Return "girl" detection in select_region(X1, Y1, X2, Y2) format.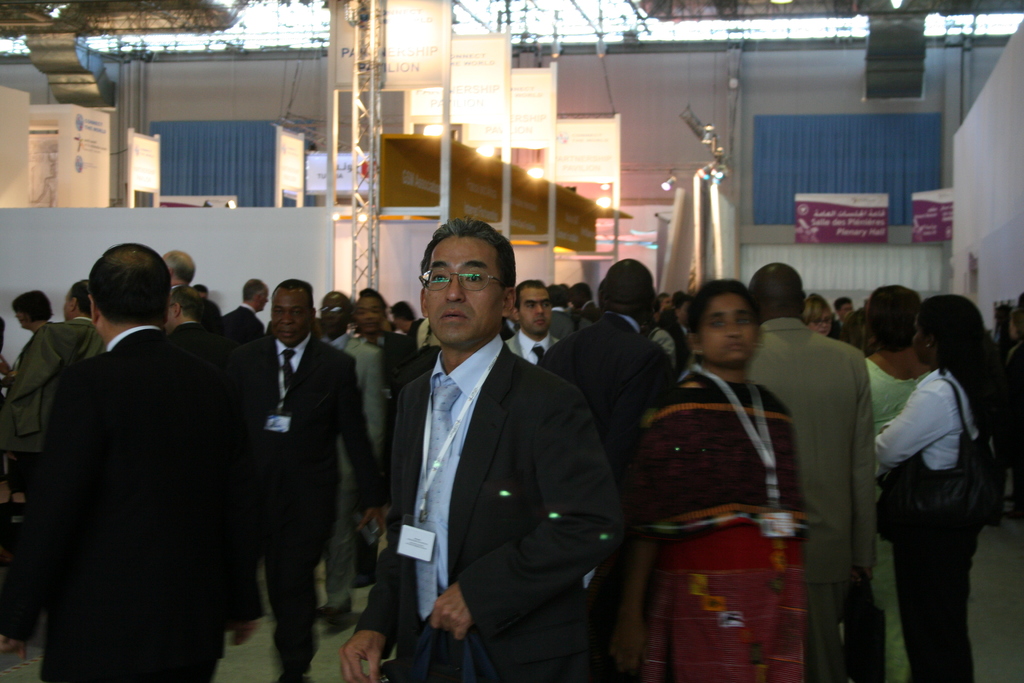
select_region(621, 277, 807, 682).
